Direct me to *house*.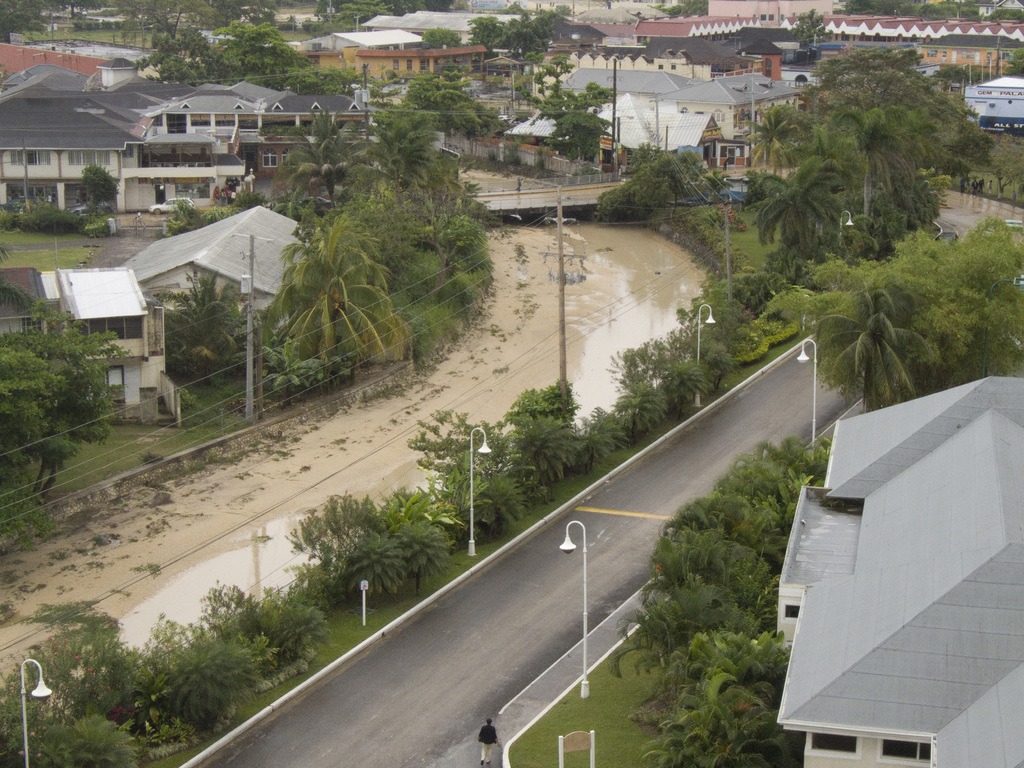
Direction: crop(765, 366, 1023, 718).
